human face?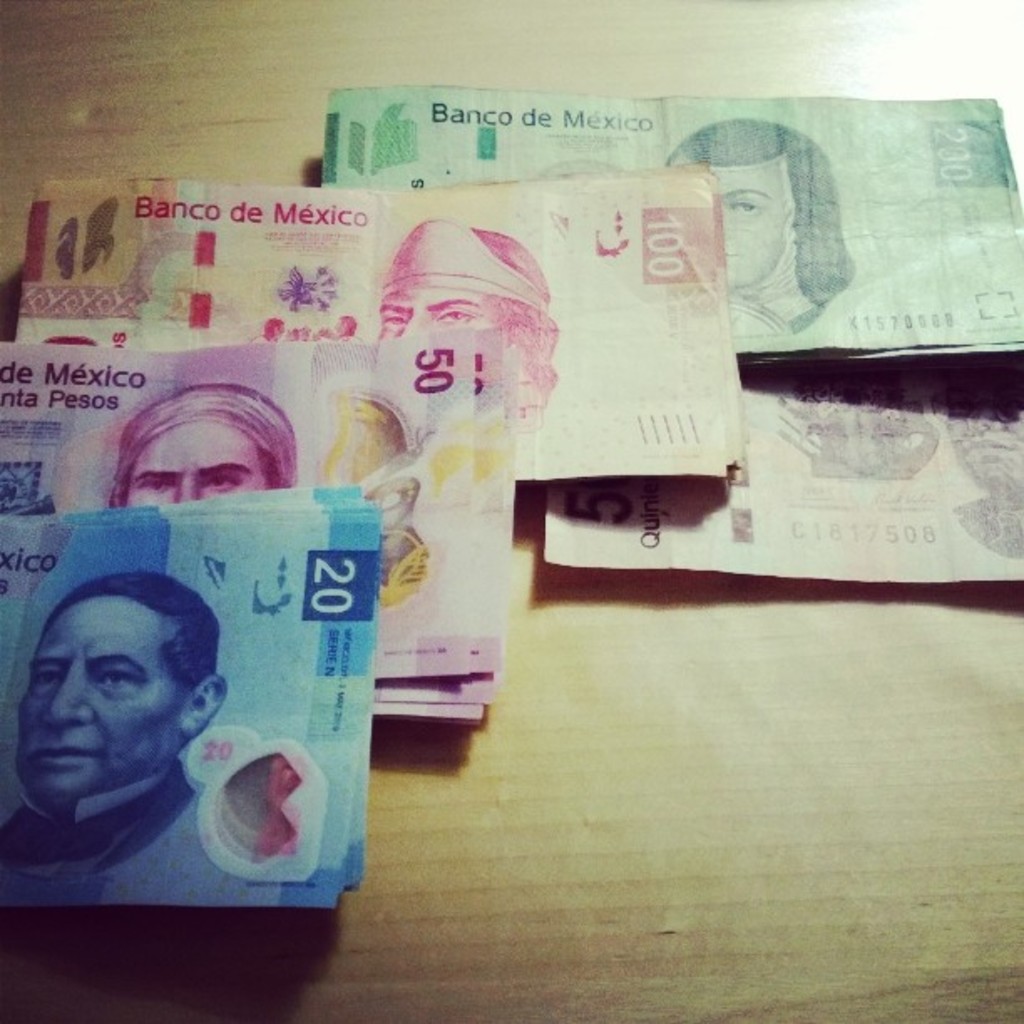
crop(22, 599, 177, 795)
